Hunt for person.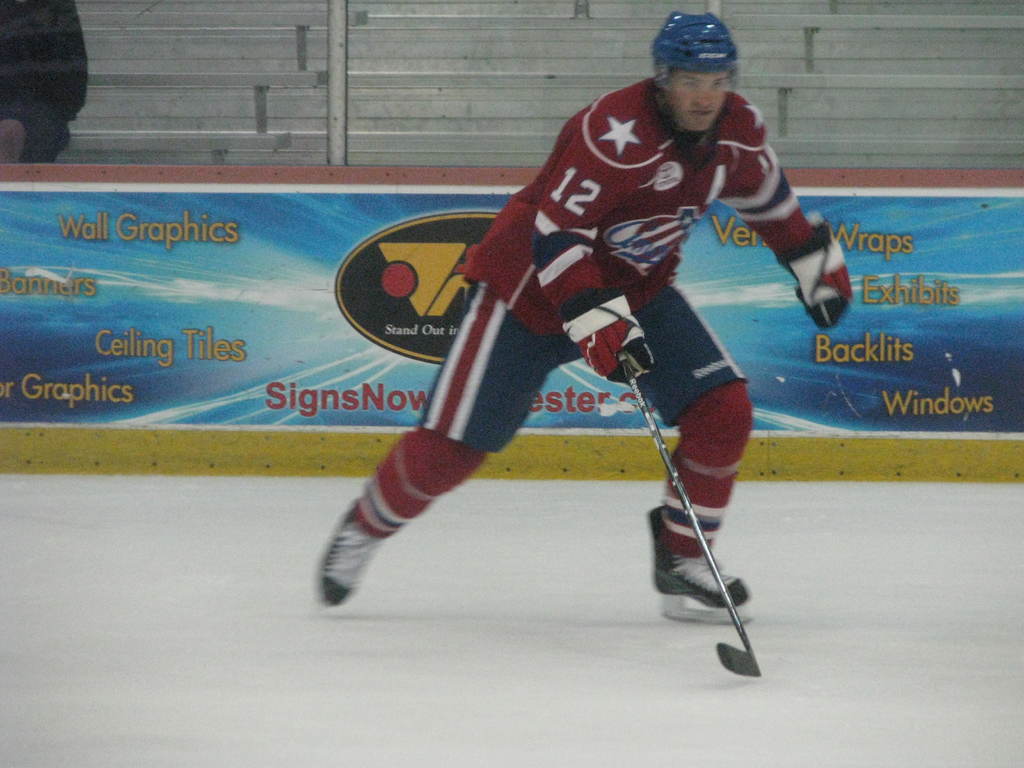
Hunted down at 364:20:812:692.
